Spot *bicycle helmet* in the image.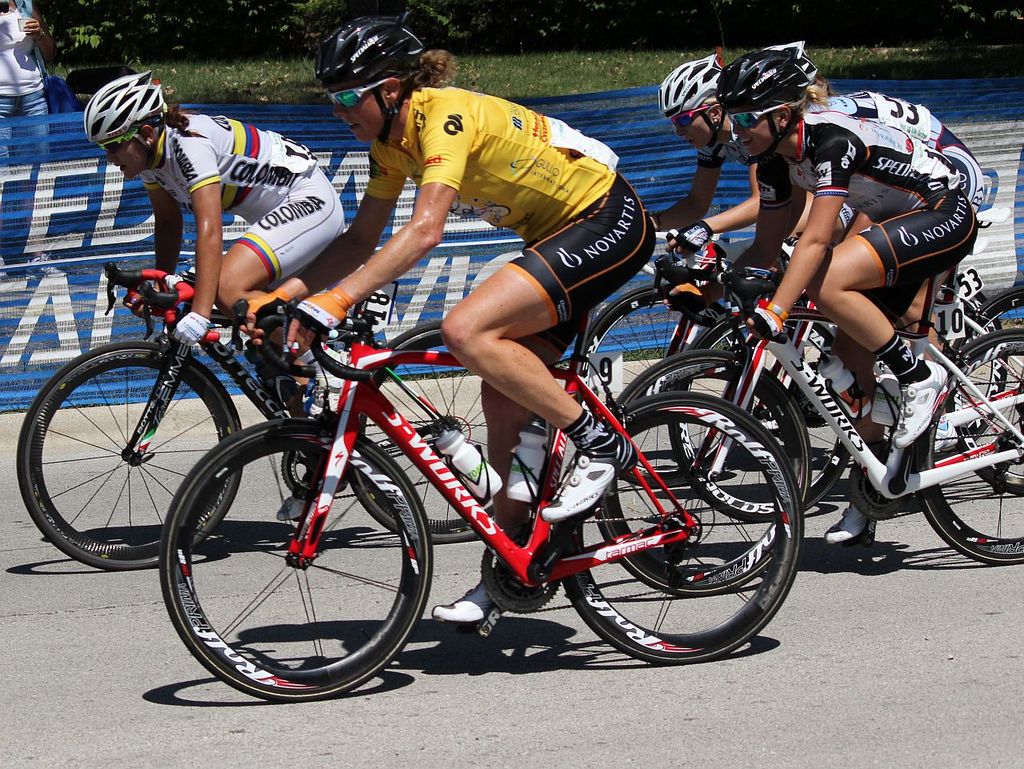
*bicycle helmet* found at bbox=[653, 56, 718, 140].
